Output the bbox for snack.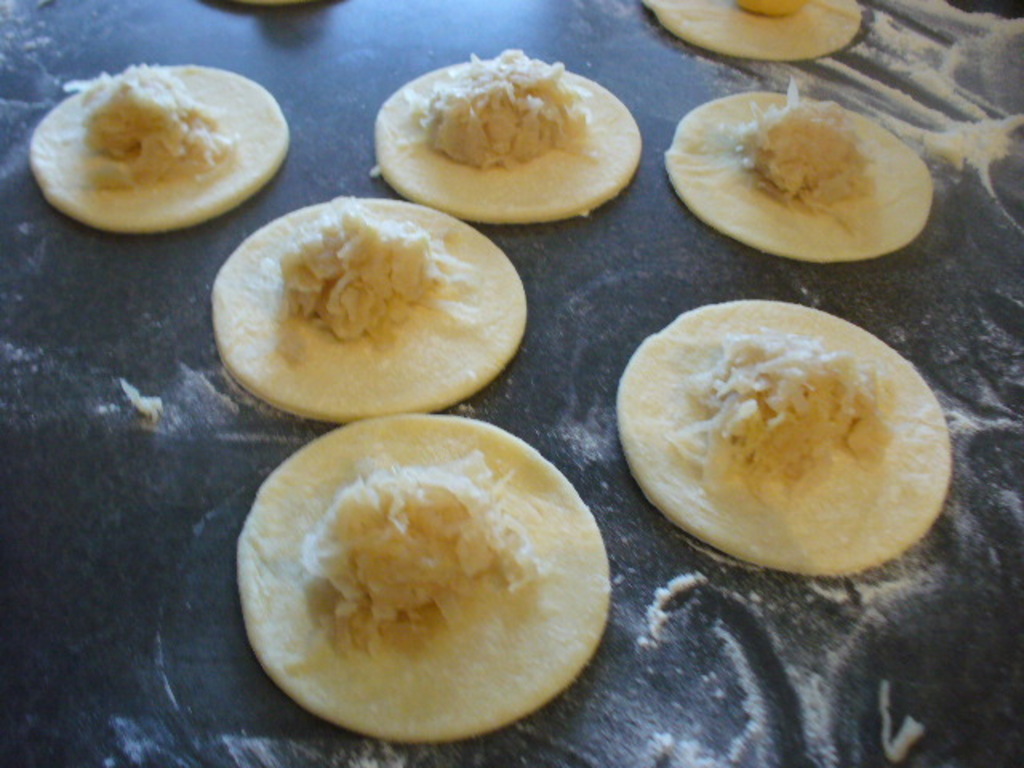
{"left": 646, "top": 0, "right": 859, "bottom": 59}.
